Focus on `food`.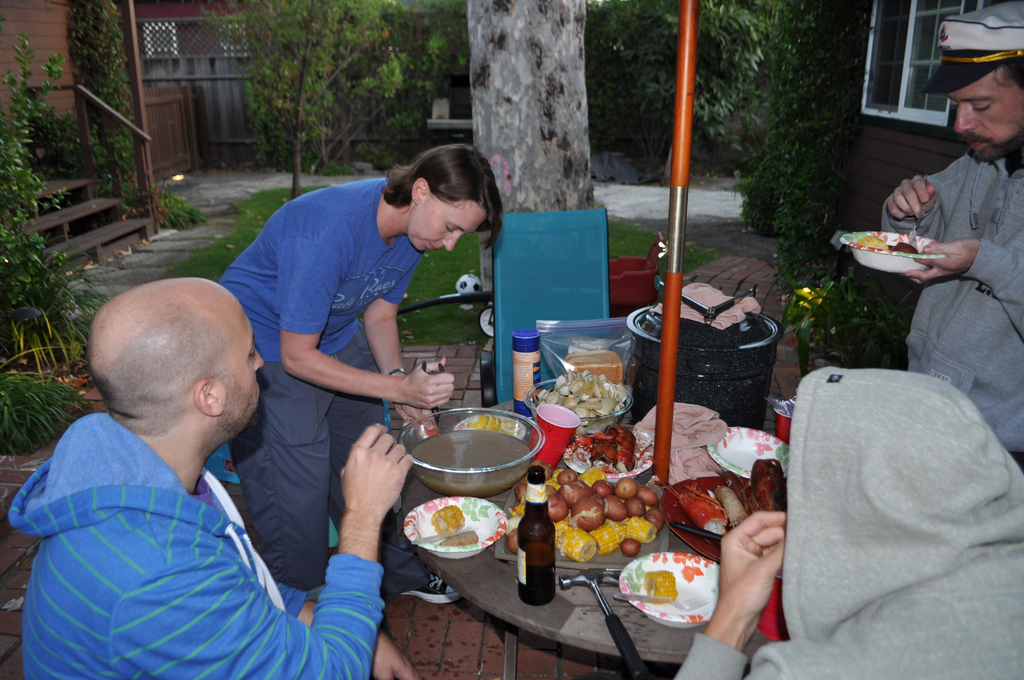
Focused at <bbox>484, 414, 495, 428</bbox>.
